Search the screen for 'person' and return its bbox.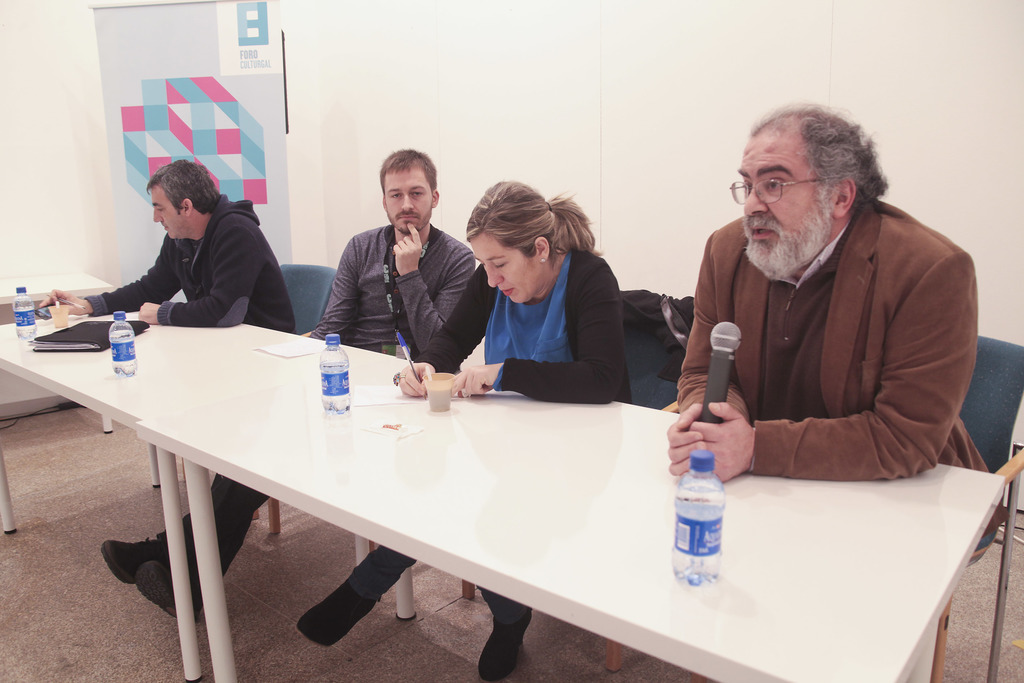
Found: [103,146,469,632].
